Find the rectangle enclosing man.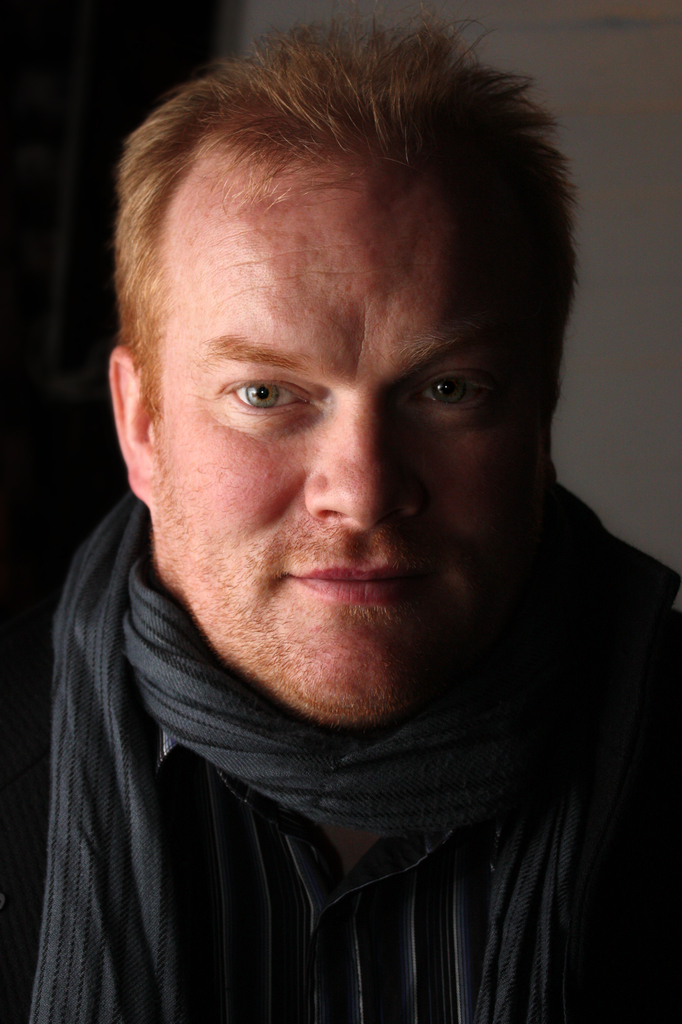
0, 22, 681, 1023.
